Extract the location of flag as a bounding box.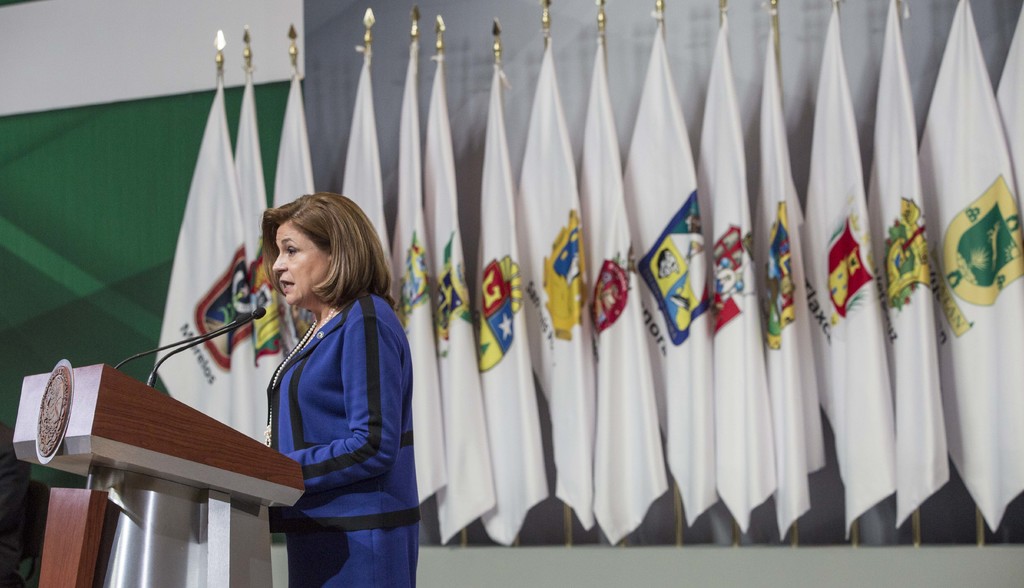
bbox(342, 42, 397, 318).
